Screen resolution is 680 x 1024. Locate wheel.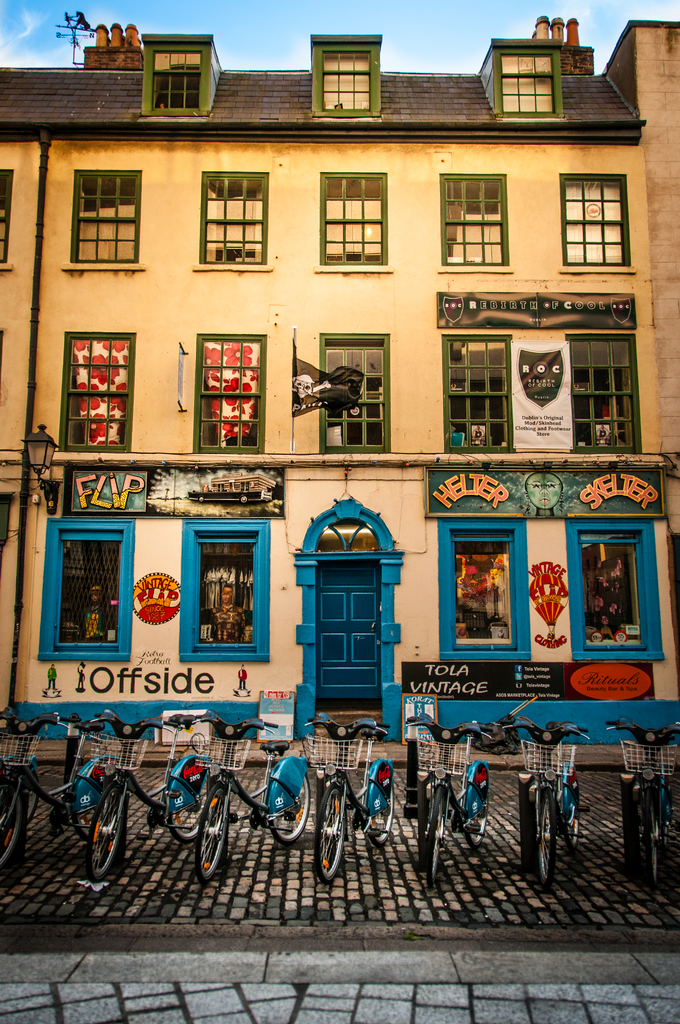
(x1=168, y1=812, x2=203, y2=840).
